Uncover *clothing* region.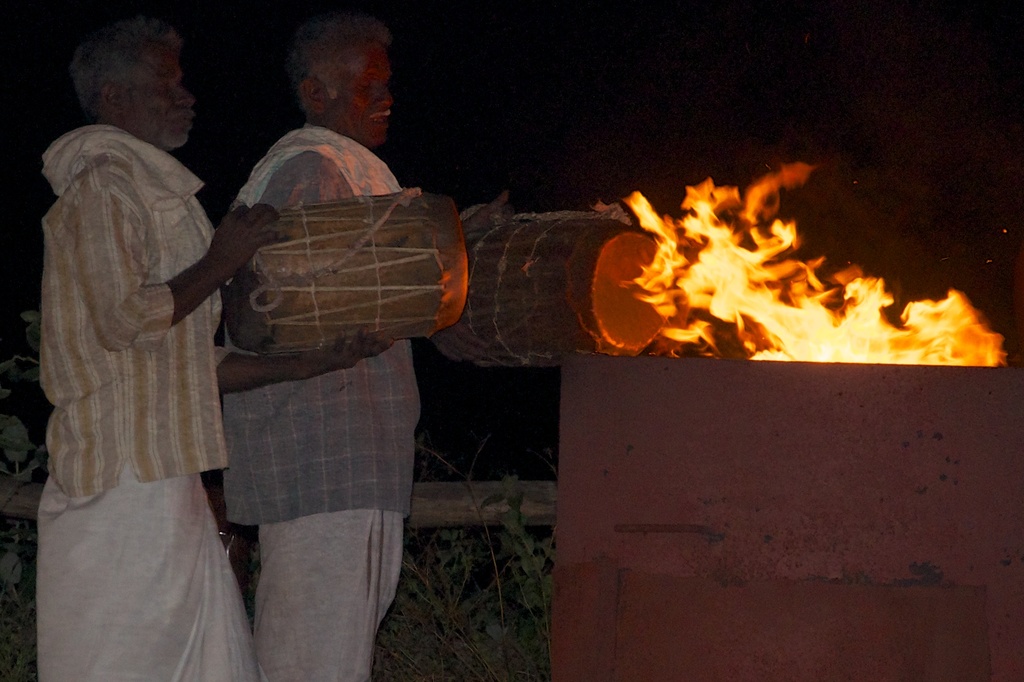
Uncovered: (26,73,259,606).
